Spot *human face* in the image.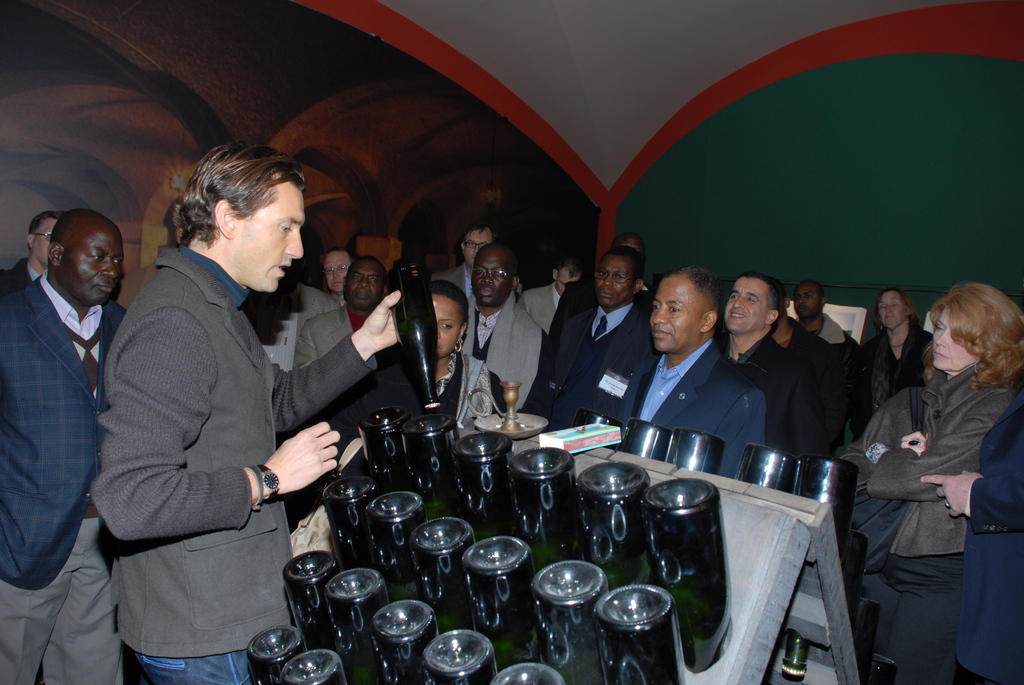
*human face* found at (x1=792, y1=278, x2=821, y2=318).
